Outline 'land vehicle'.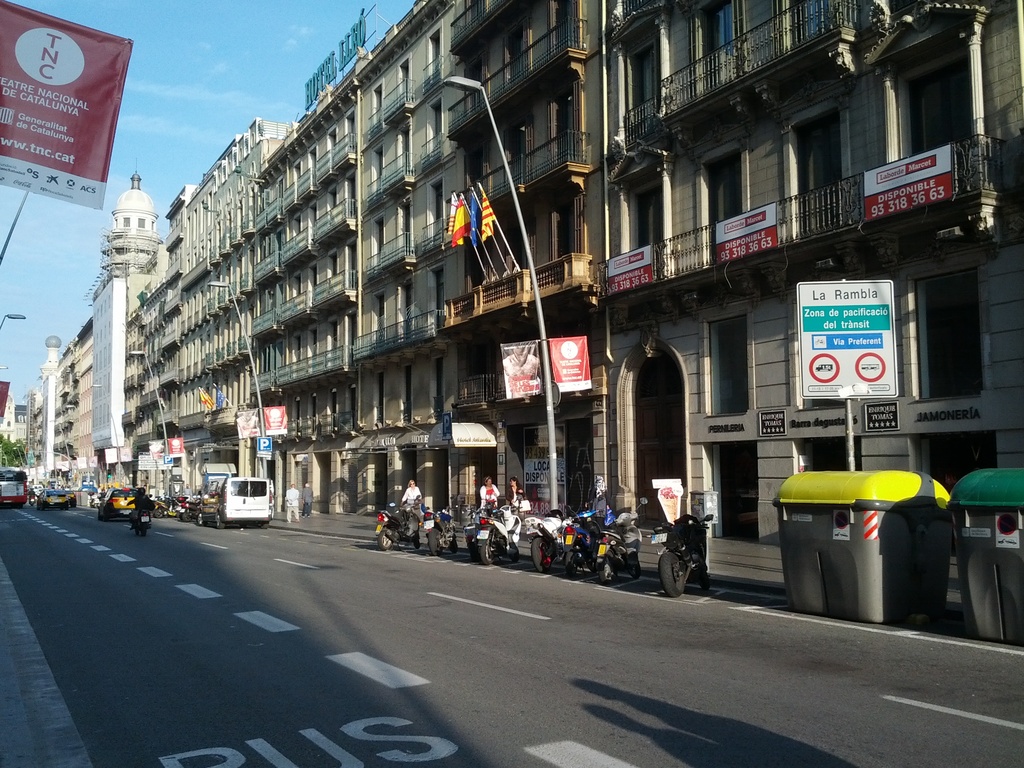
Outline: l=555, t=496, r=606, b=579.
